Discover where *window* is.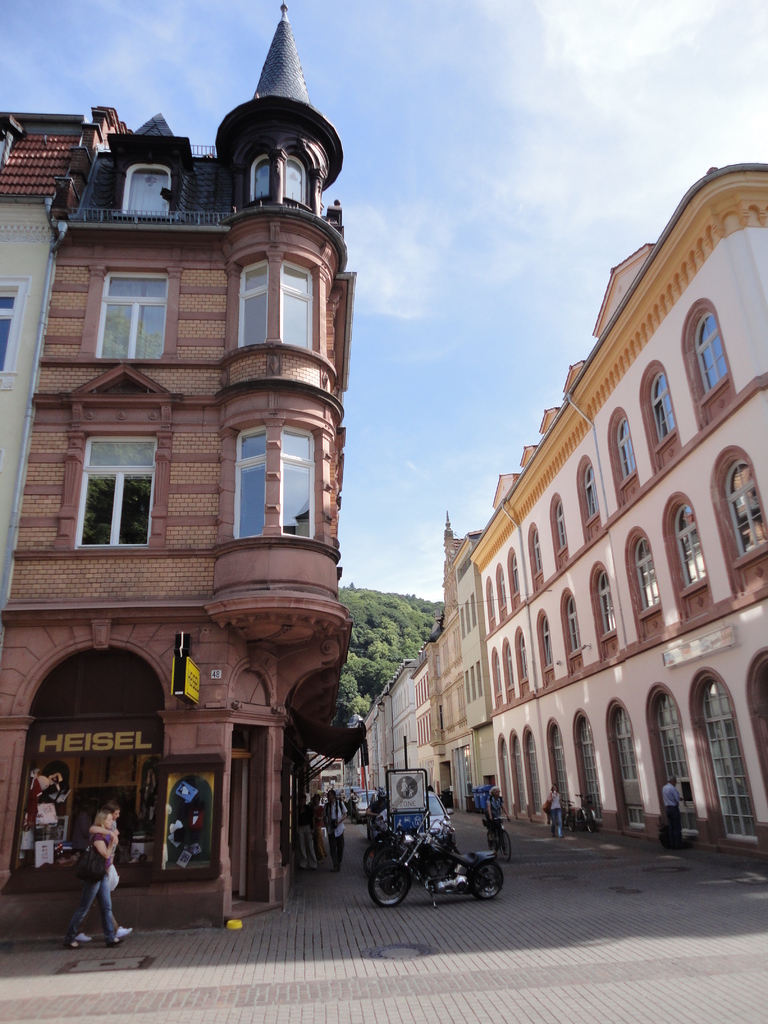
Discovered at [665,502,701,590].
